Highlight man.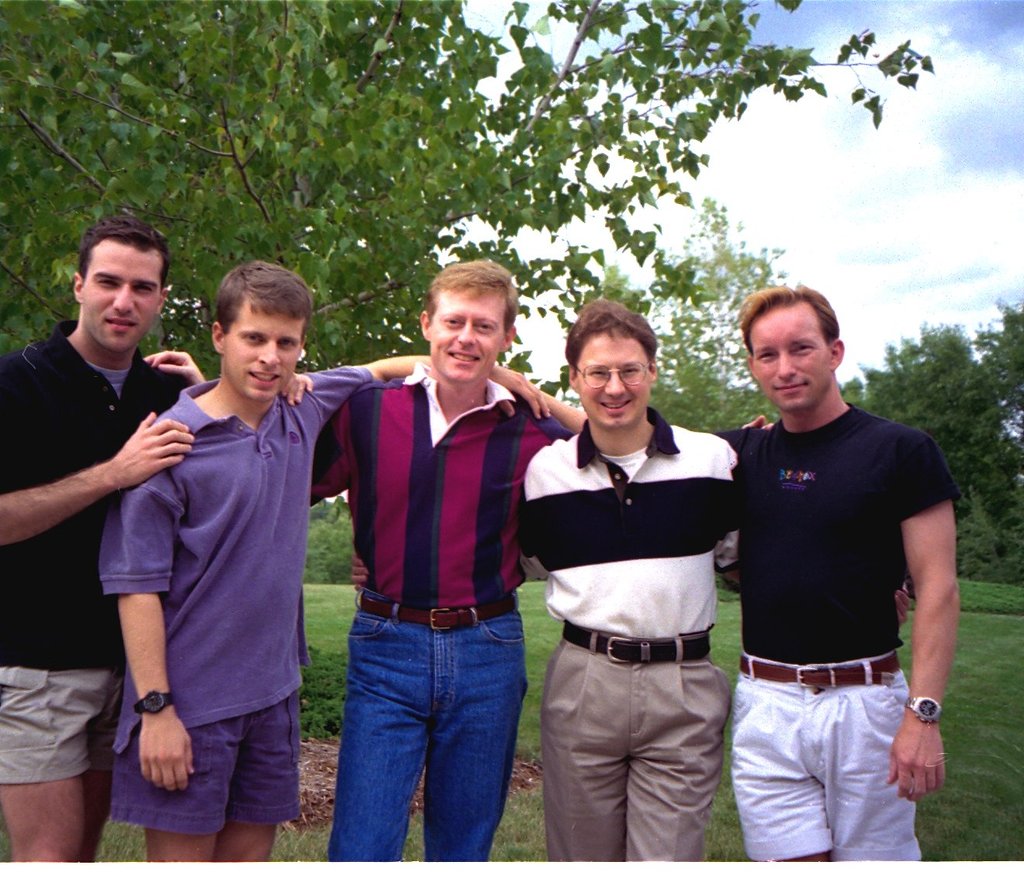
Highlighted region: detection(97, 263, 548, 860).
